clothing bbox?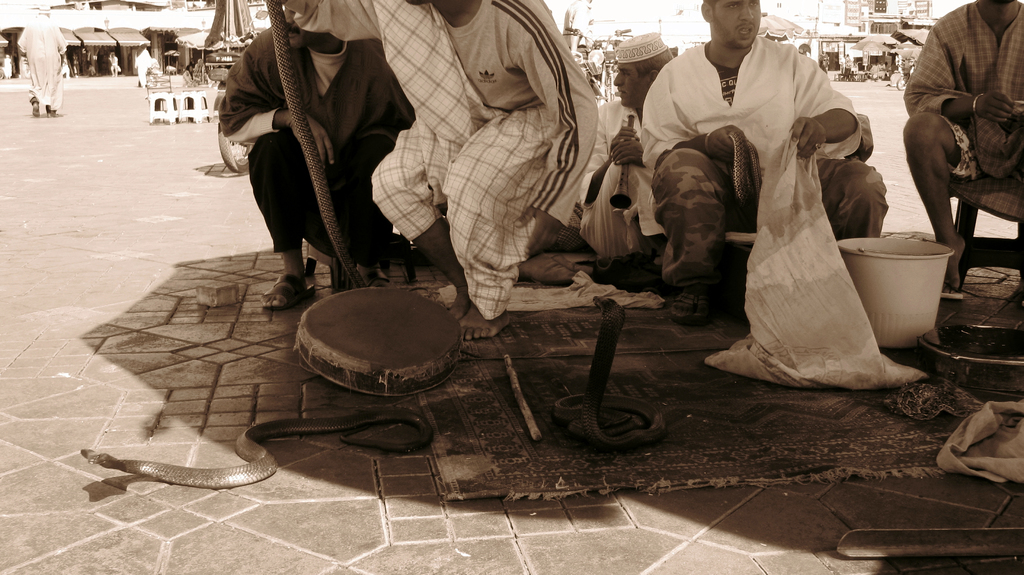
{"left": 902, "top": 0, "right": 1023, "bottom": 221}
